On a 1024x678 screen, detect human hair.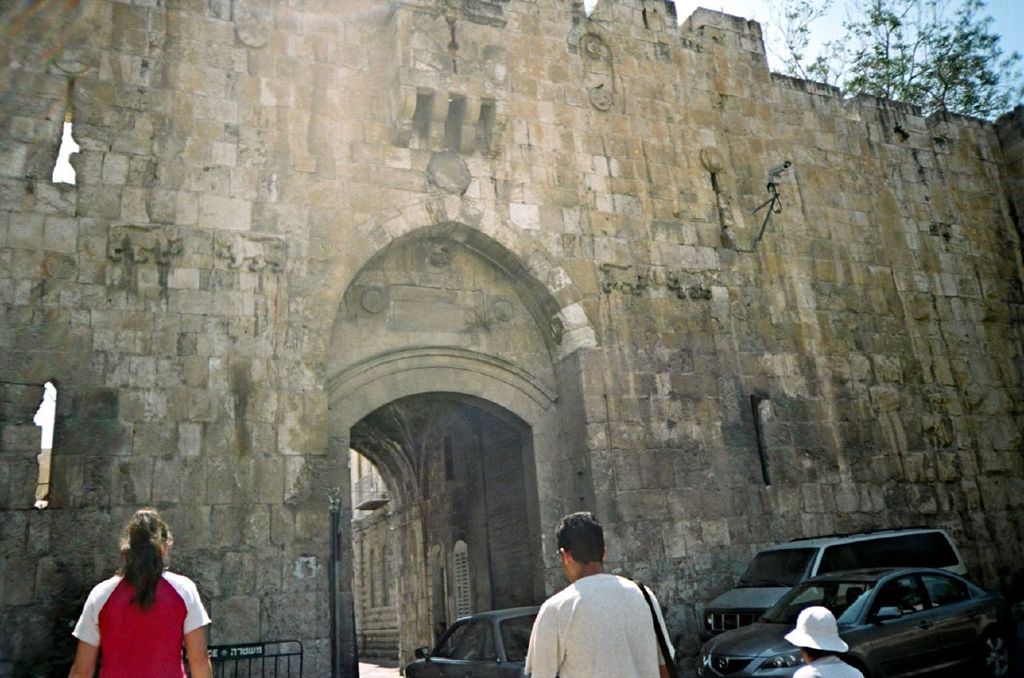
121, 508, 174, 611.
